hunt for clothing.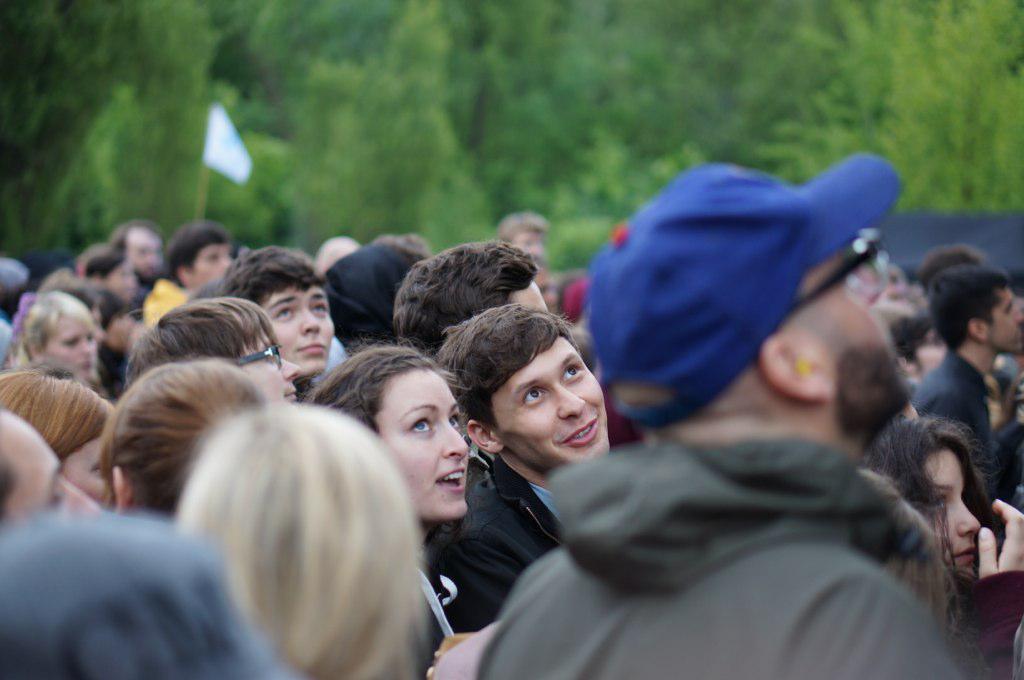
Hunted down at 322 242 418 338.
